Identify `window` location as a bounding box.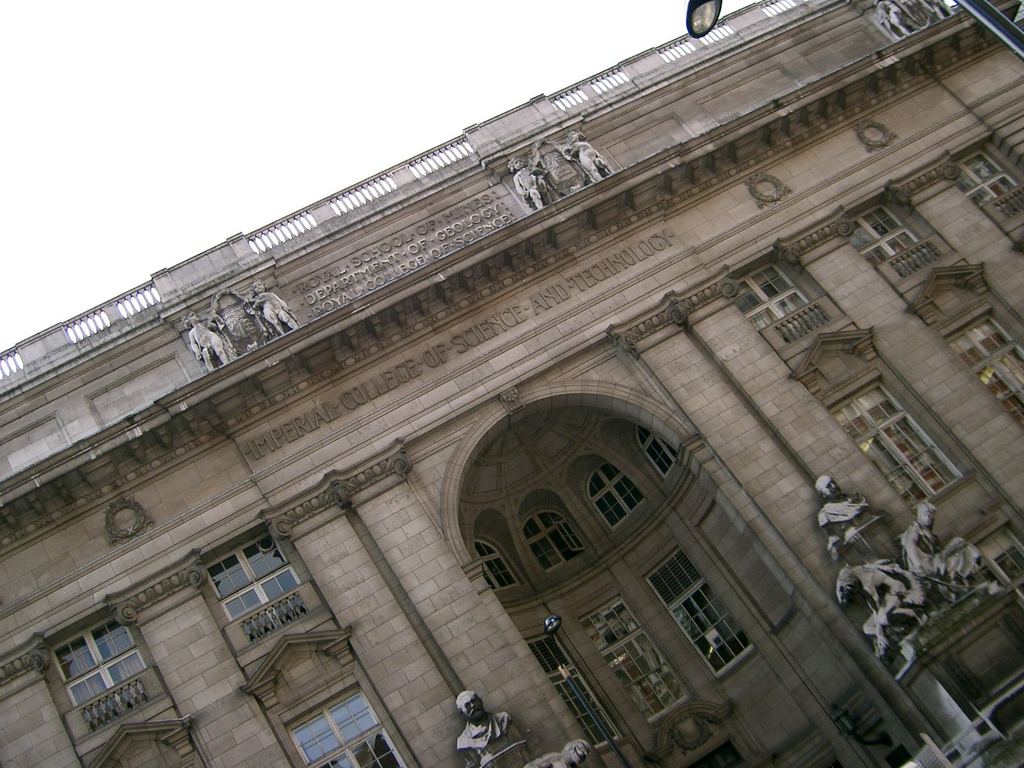
[x1=532, y1=635, x2=624, y2=742].
